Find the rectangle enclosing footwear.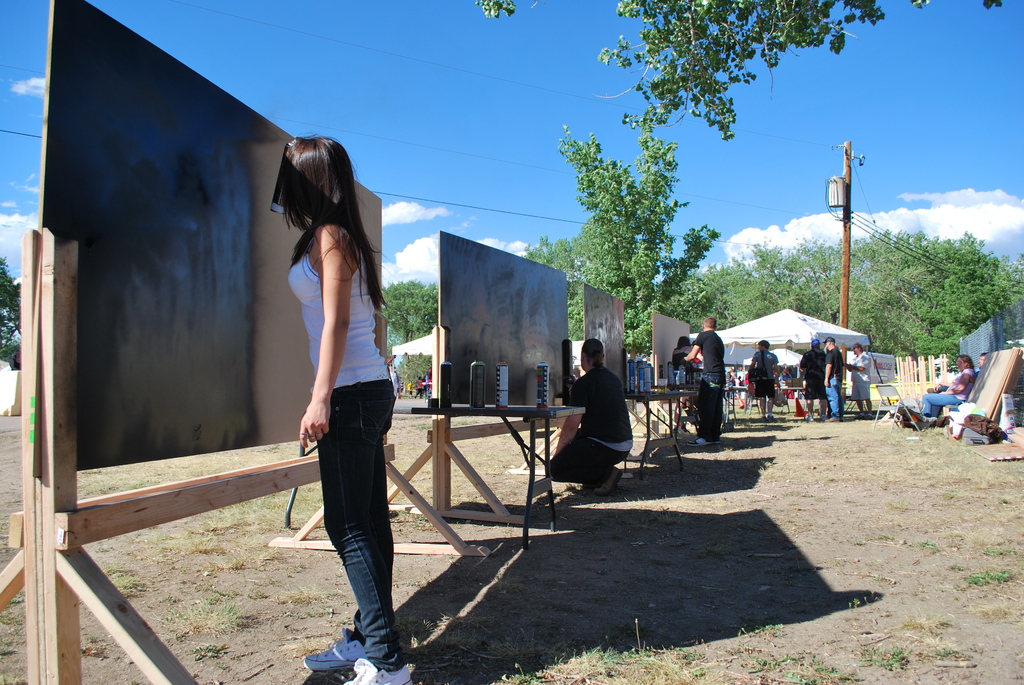
<bbox>301, 627, 363, 665</bbox>.
